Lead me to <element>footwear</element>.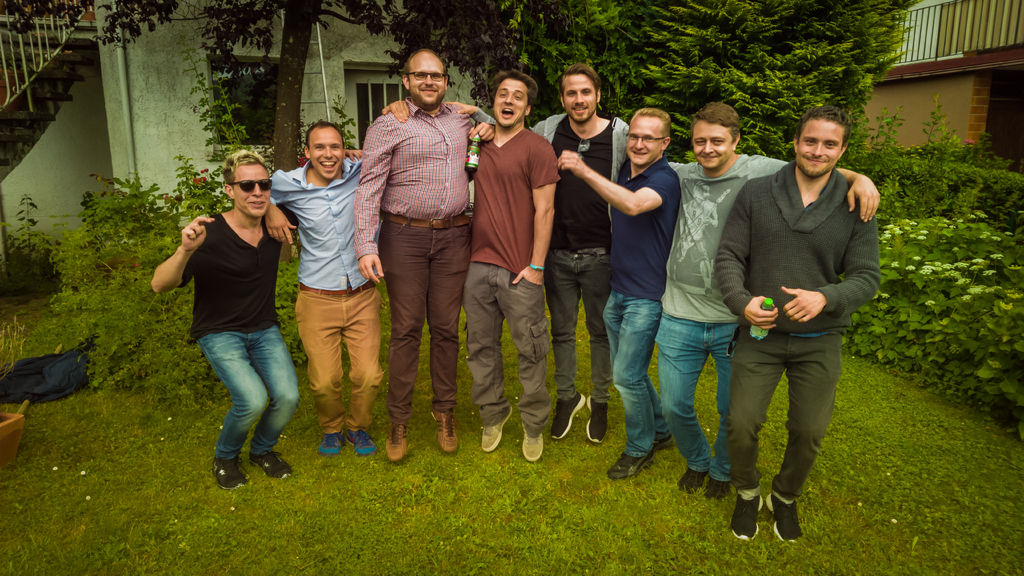
Lead to crop(314, 431, 382, 456).
